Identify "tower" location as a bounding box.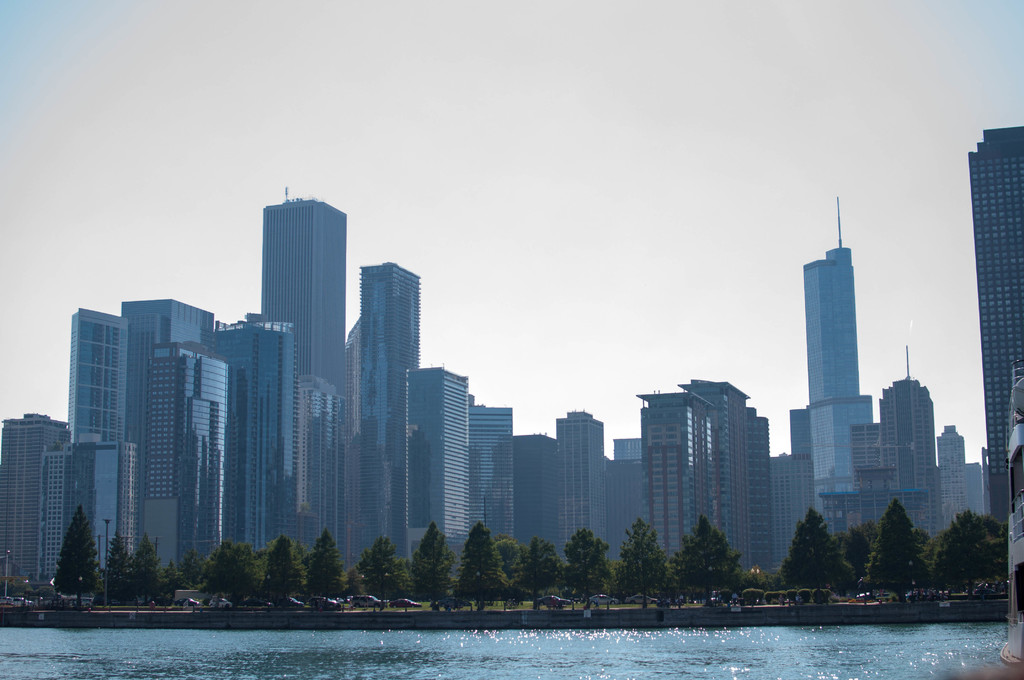
70 302 134 433.
